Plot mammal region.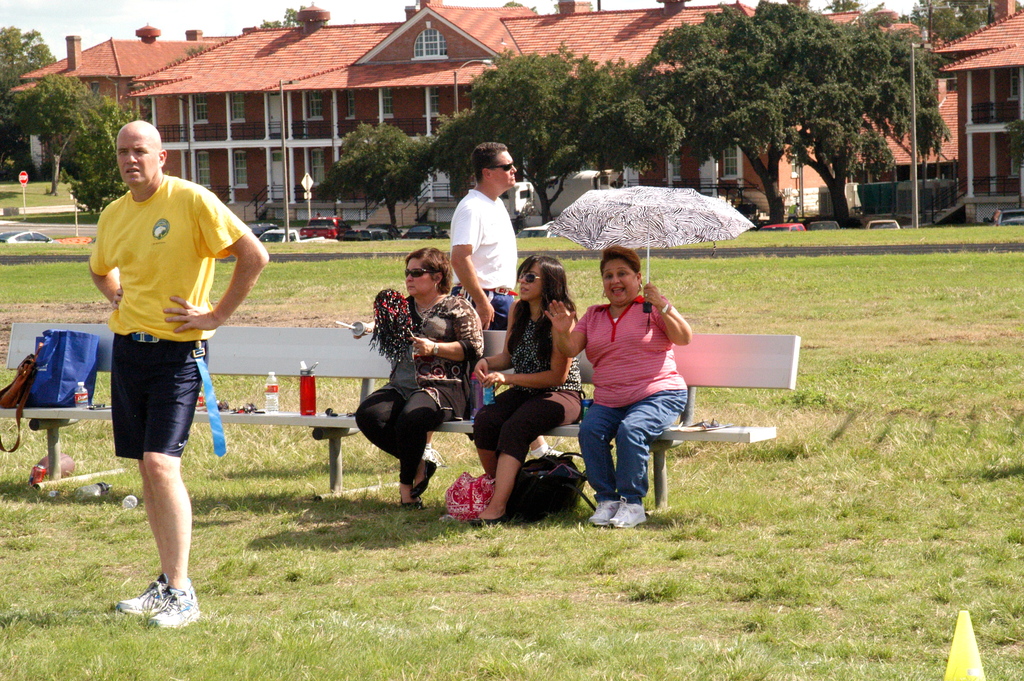
Plotted at [x1=450, y1=140, x2=539, y2=457].
